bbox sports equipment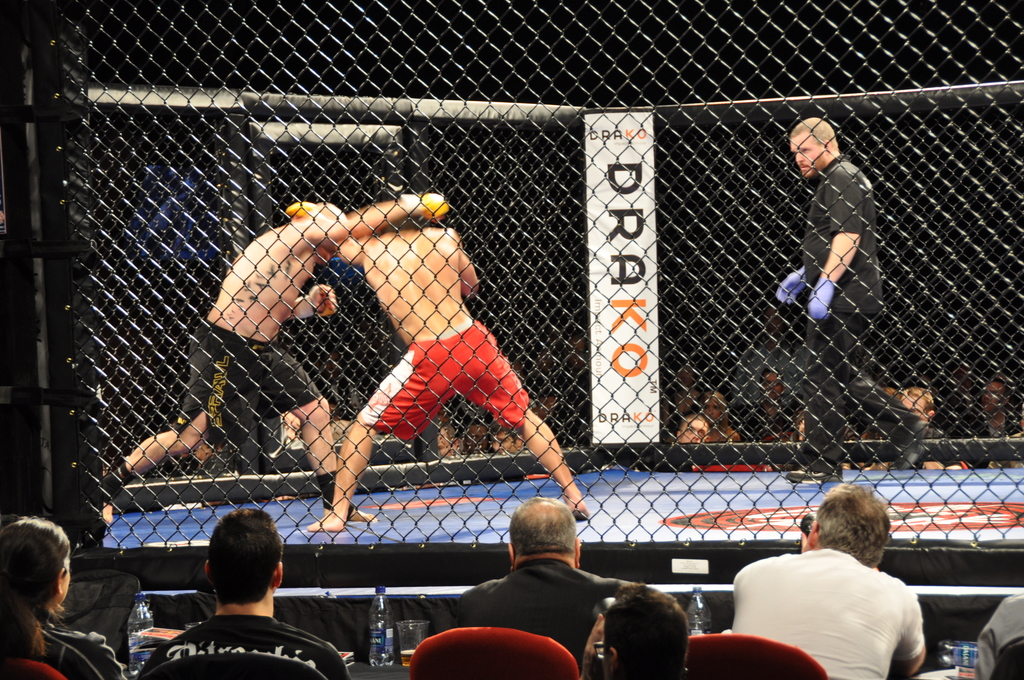
(left=401, top=191, right=453, bottom=228)
